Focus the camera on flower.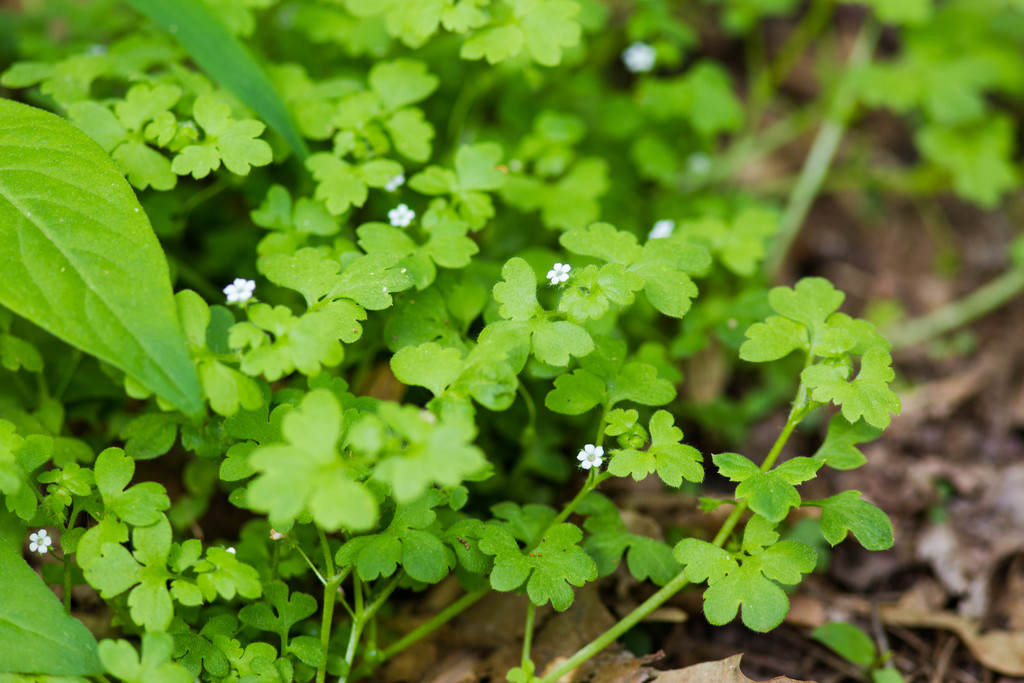
Focus region: box(388, 203, 413, 227).
